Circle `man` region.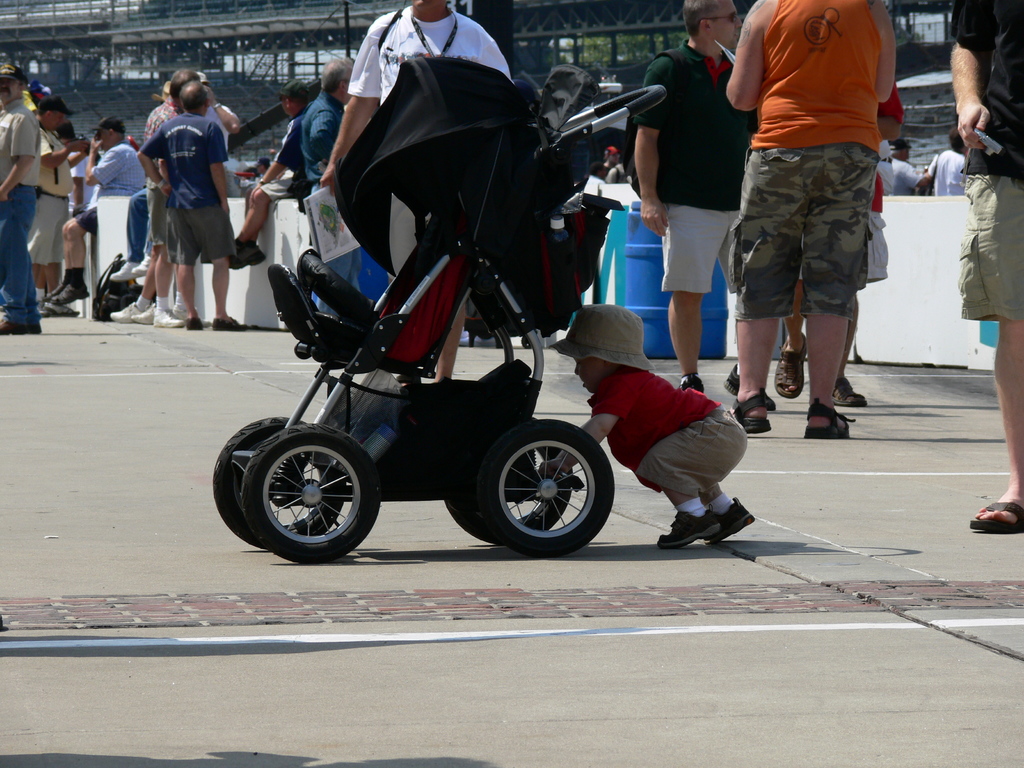
Region: (933,124,977,197).
